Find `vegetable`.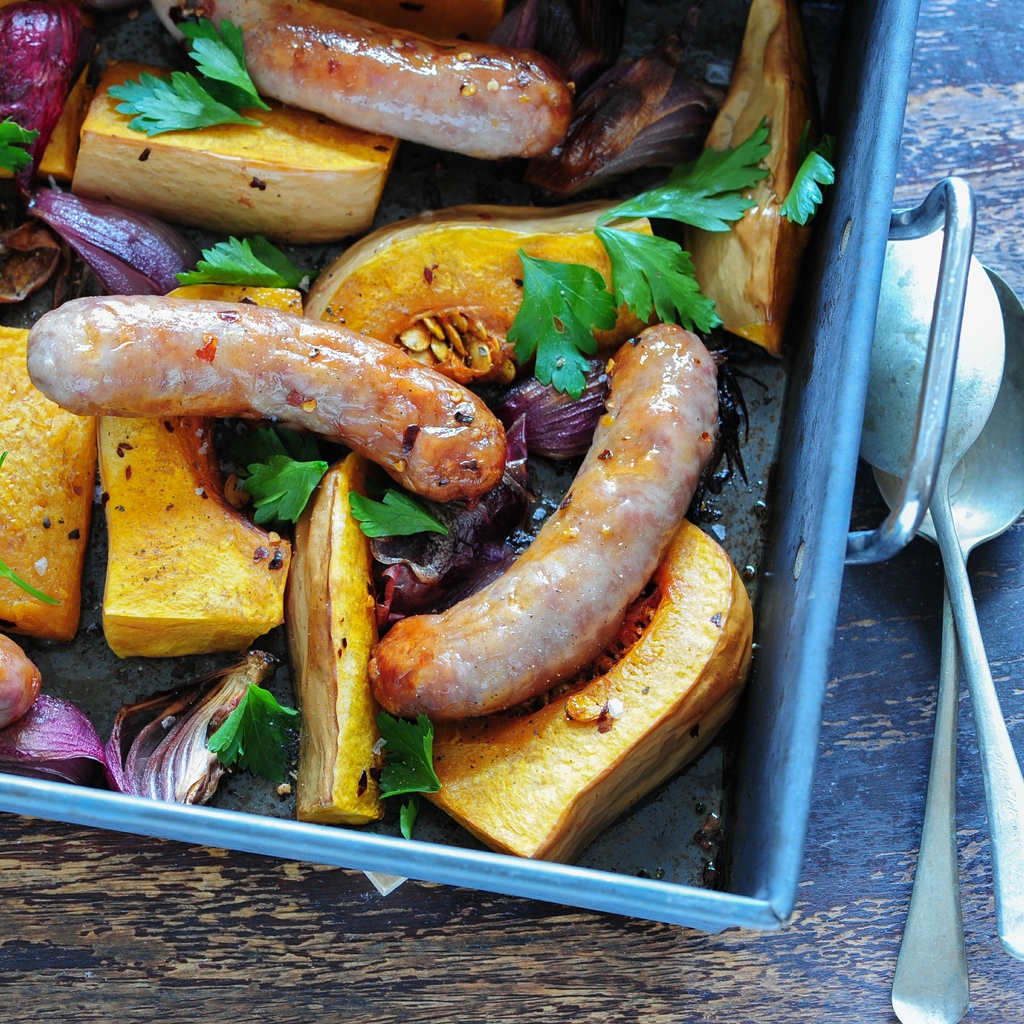
BBox(180, 230, 326, 292).
